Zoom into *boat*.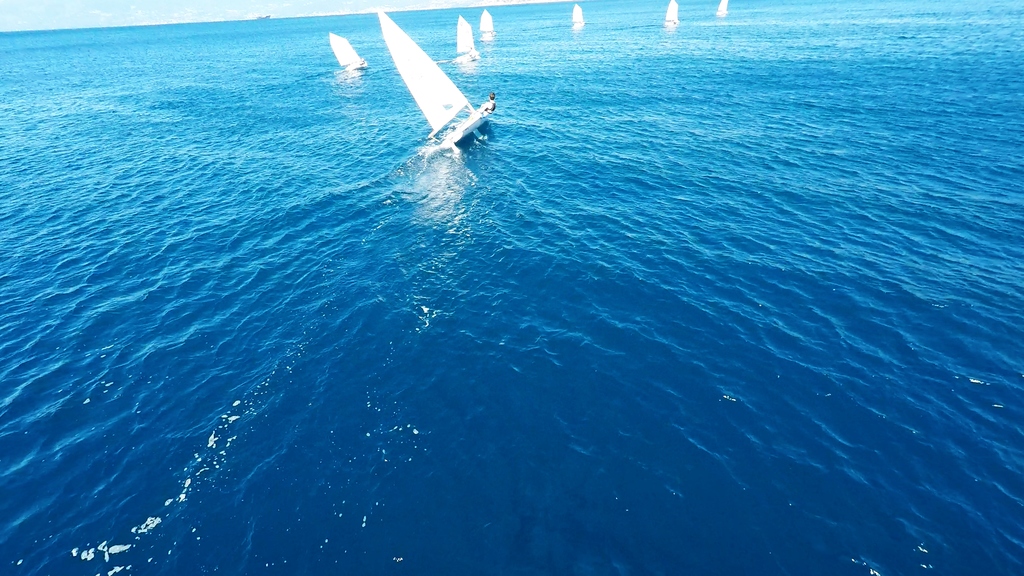
Zoom target: BBox(365, 22, 499, 150).
